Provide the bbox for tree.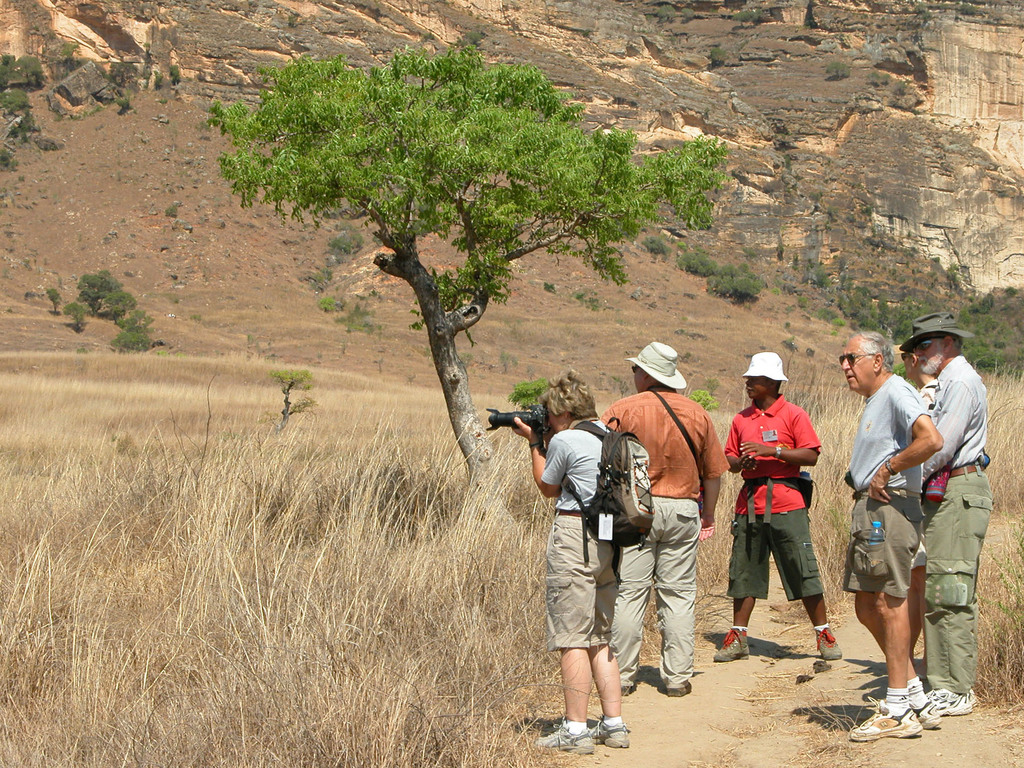
[43,287,61,321].
